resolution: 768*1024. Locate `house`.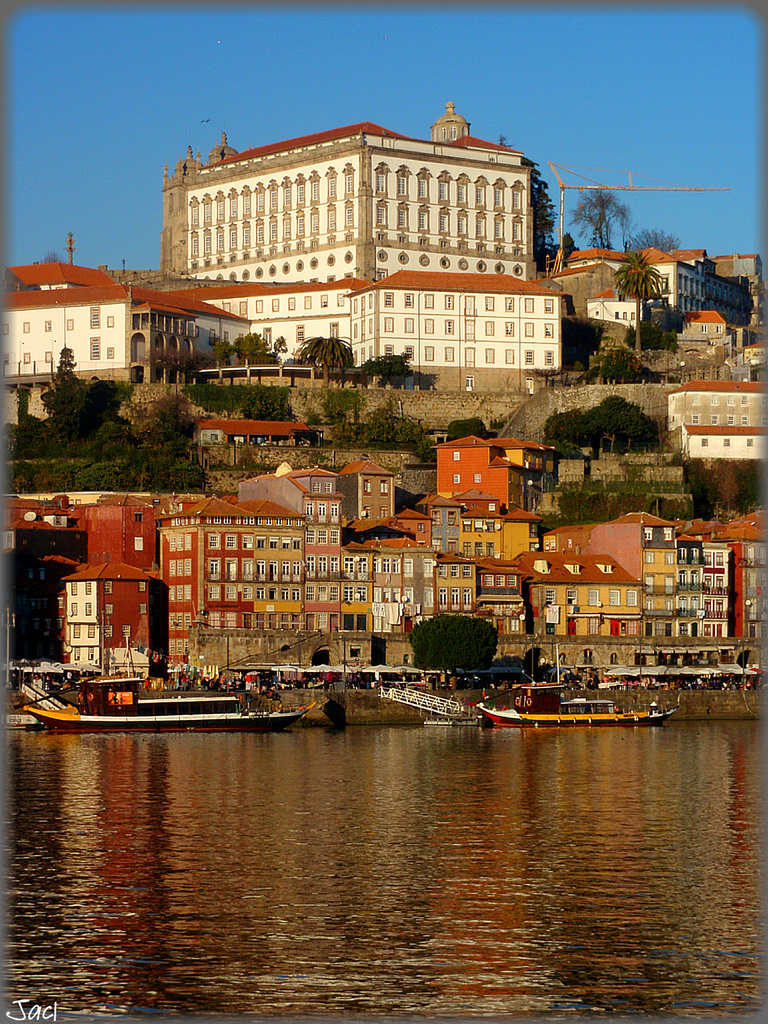
box(0, 233, 226, 398).
